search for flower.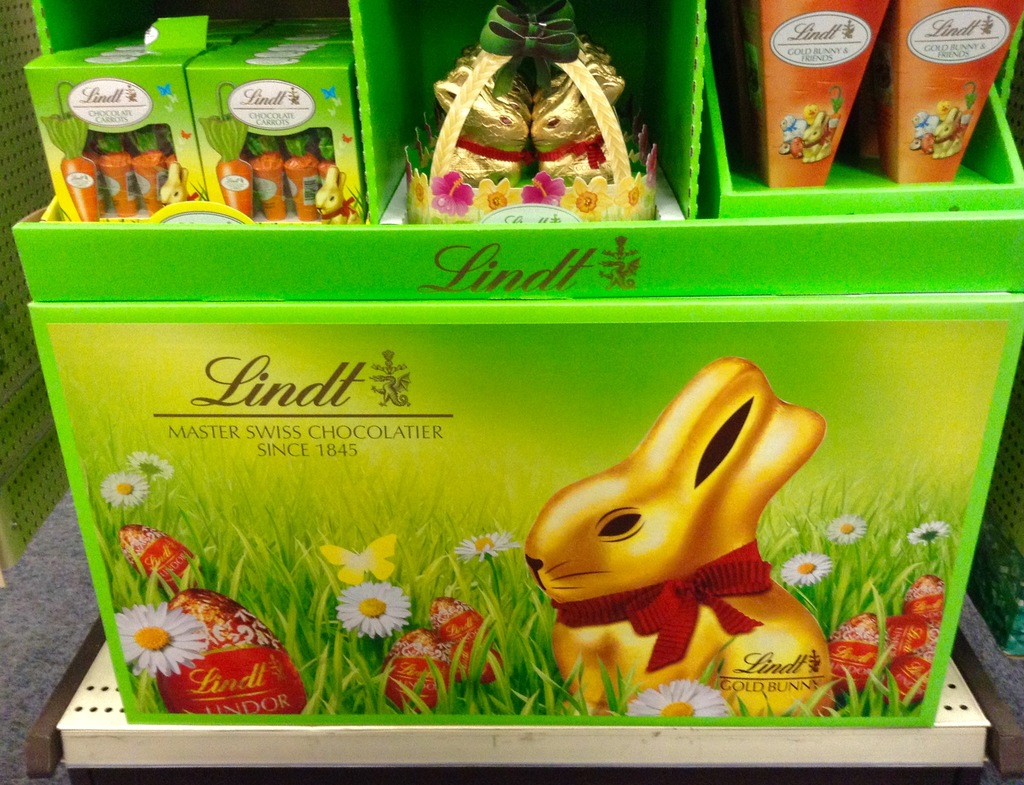
Found at rect(776, 550, 837, 592).
